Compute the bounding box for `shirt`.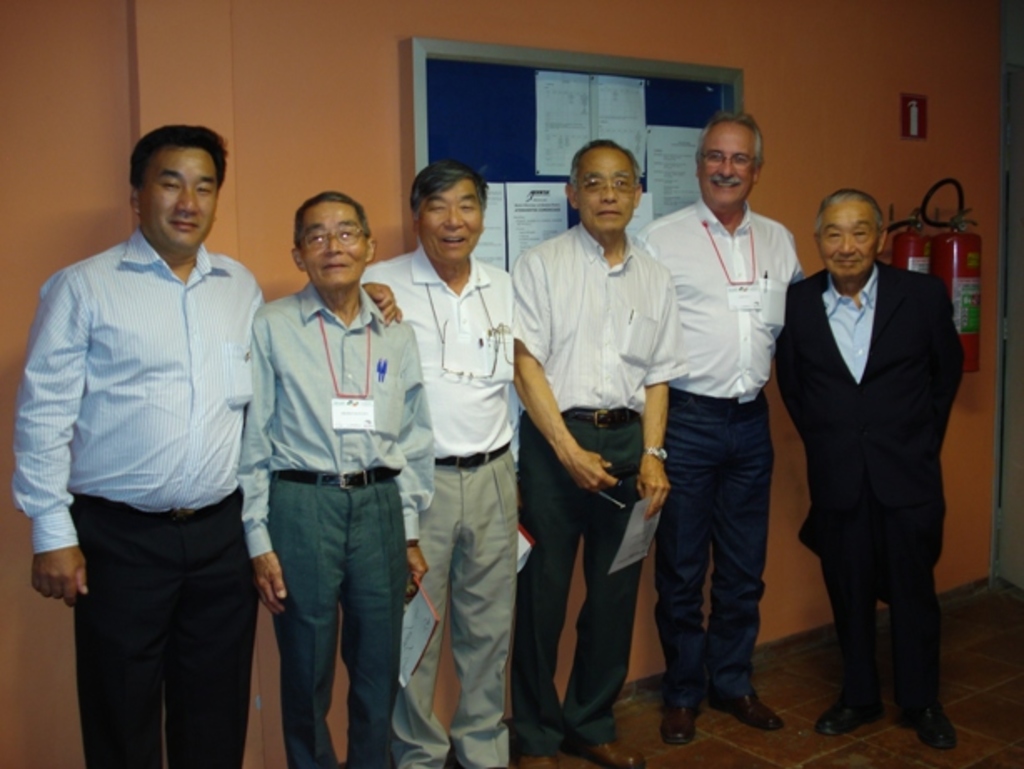
x1=32, y1=185, x2=260, y2=596.
